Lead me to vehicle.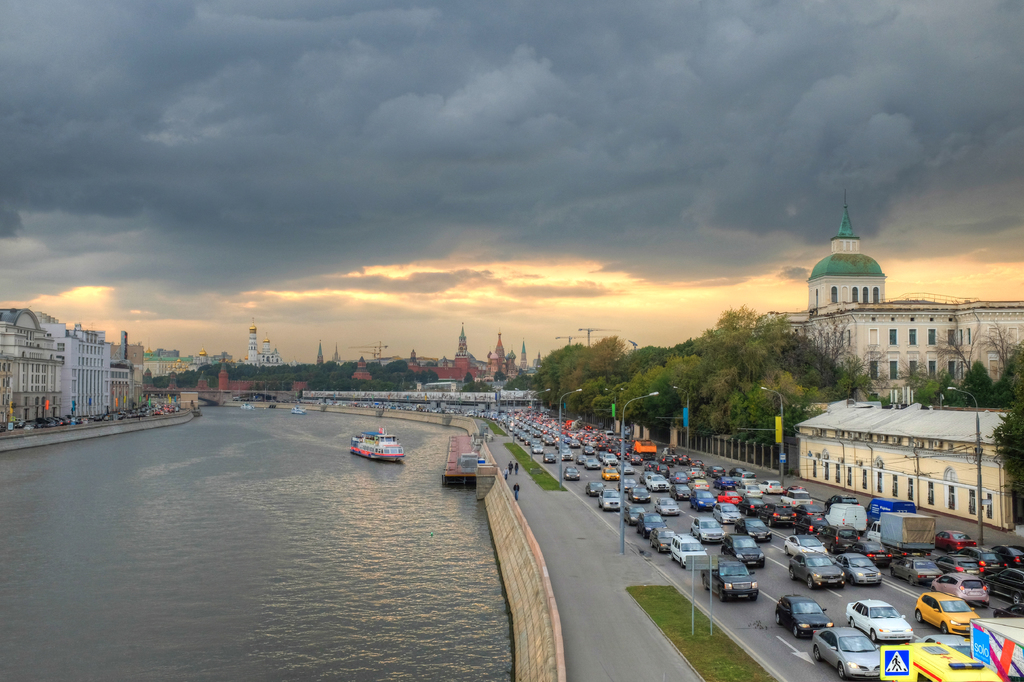
Lead to (x1=239, y1=400, x2=256, y2=412).
